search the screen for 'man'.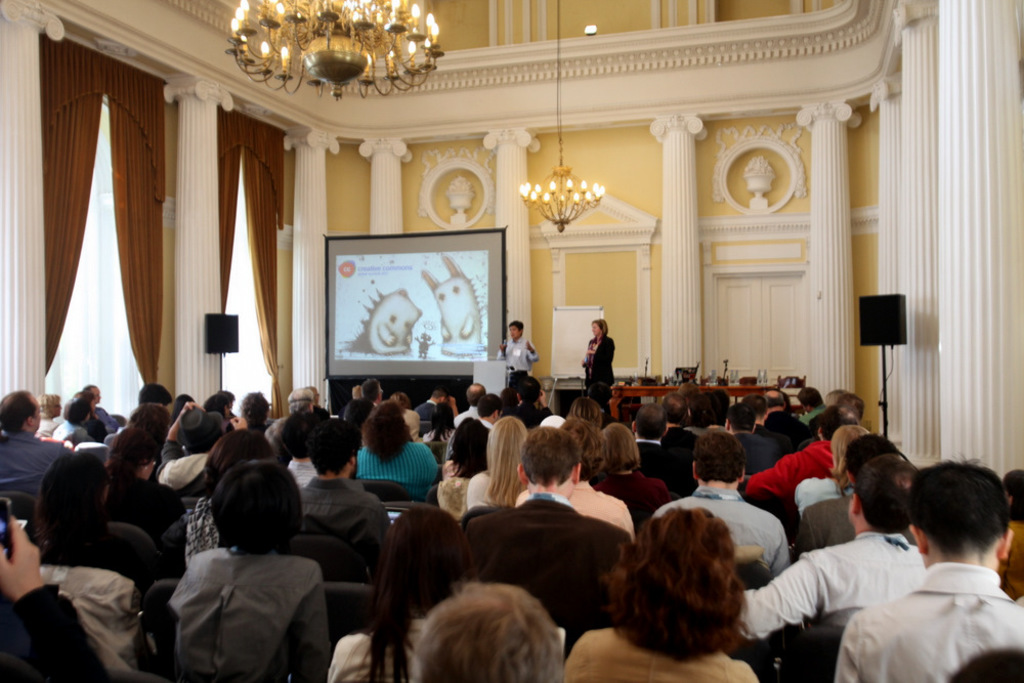
Found at x1=0, y1=391, x2=68, y2=520.
